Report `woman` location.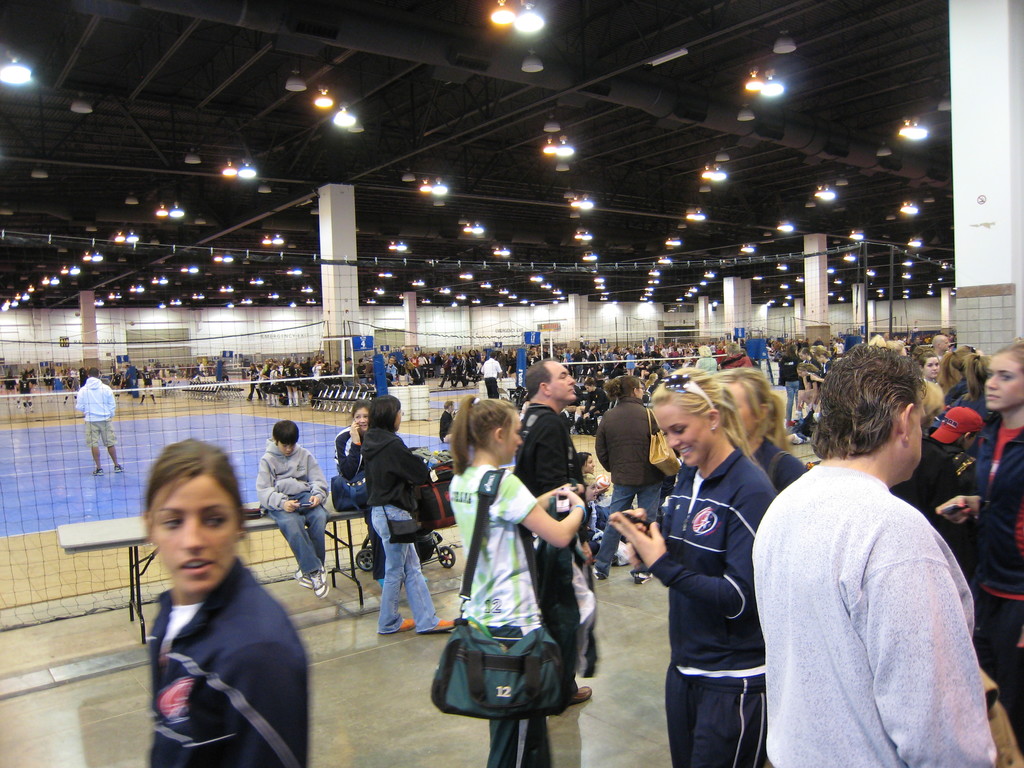
Report: (x1=918, y1=346, x2=995, y2=455).
